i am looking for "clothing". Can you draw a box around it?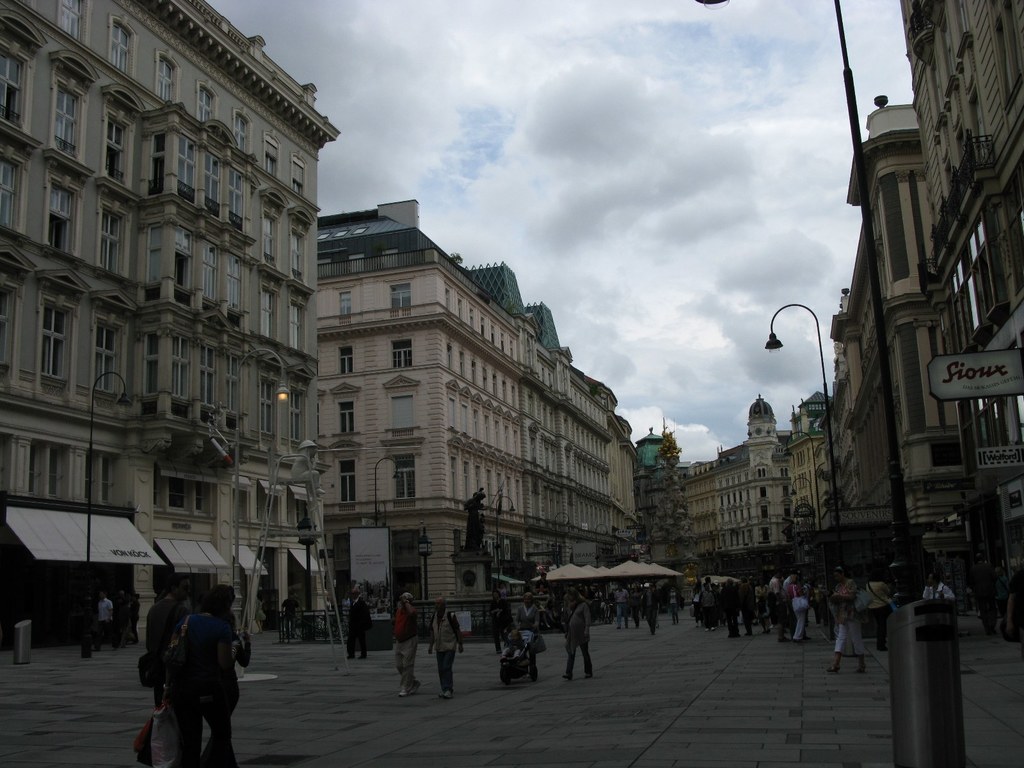
Sure, the bounding box is 488:600:508:648.
